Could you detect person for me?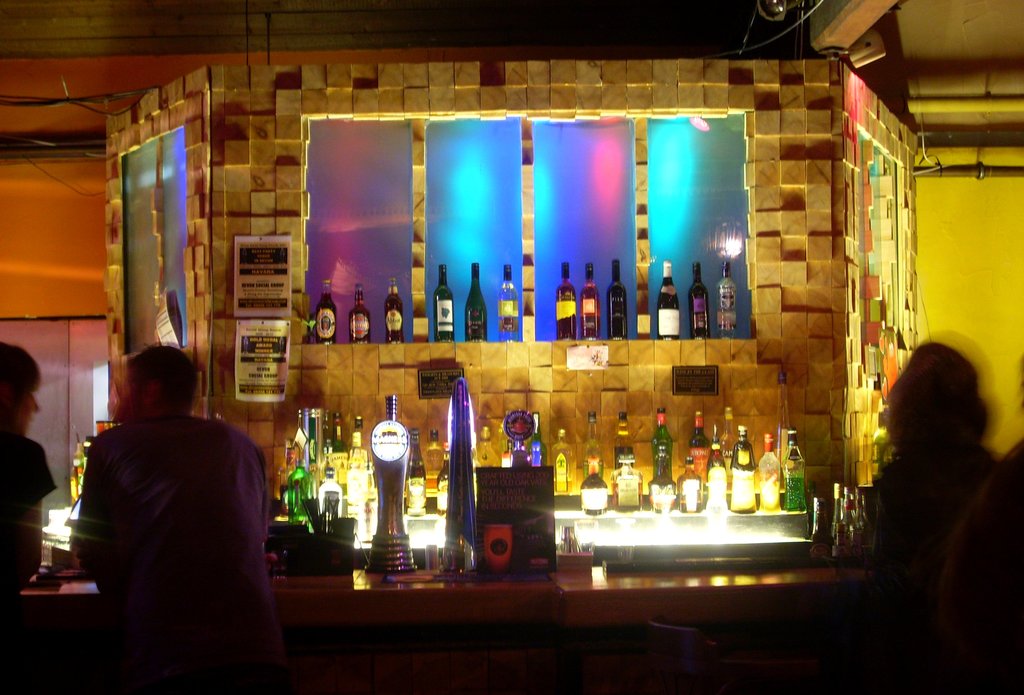
Detection result: (left=0, top=333, right=56, bottom=694).
